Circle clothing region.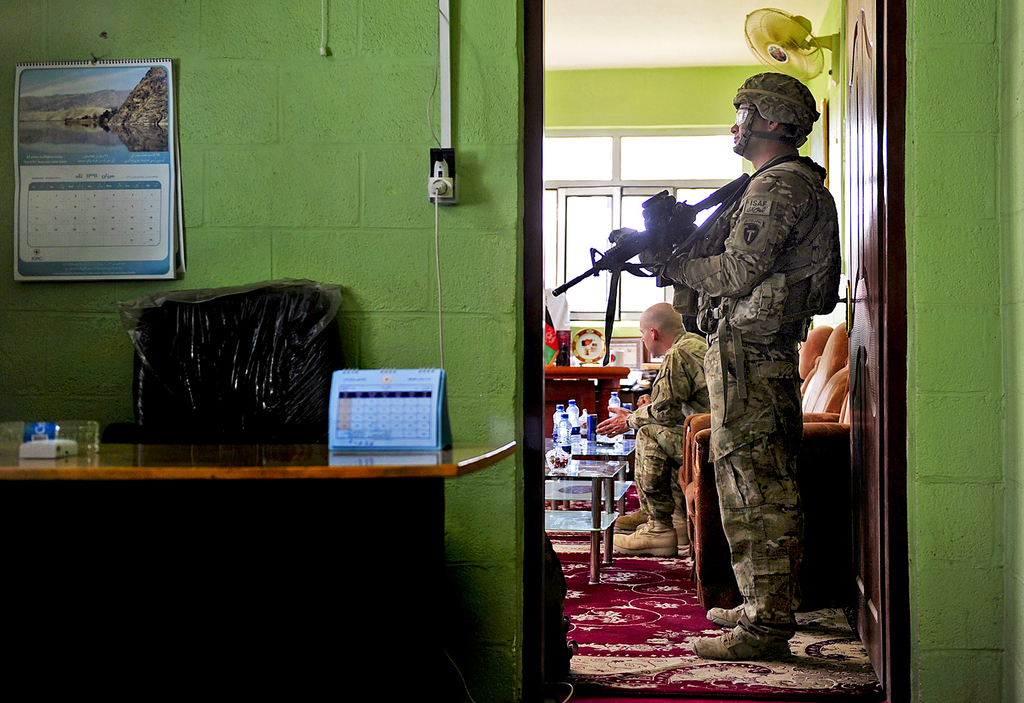
Region: <box>636,104,863,636</box>.
